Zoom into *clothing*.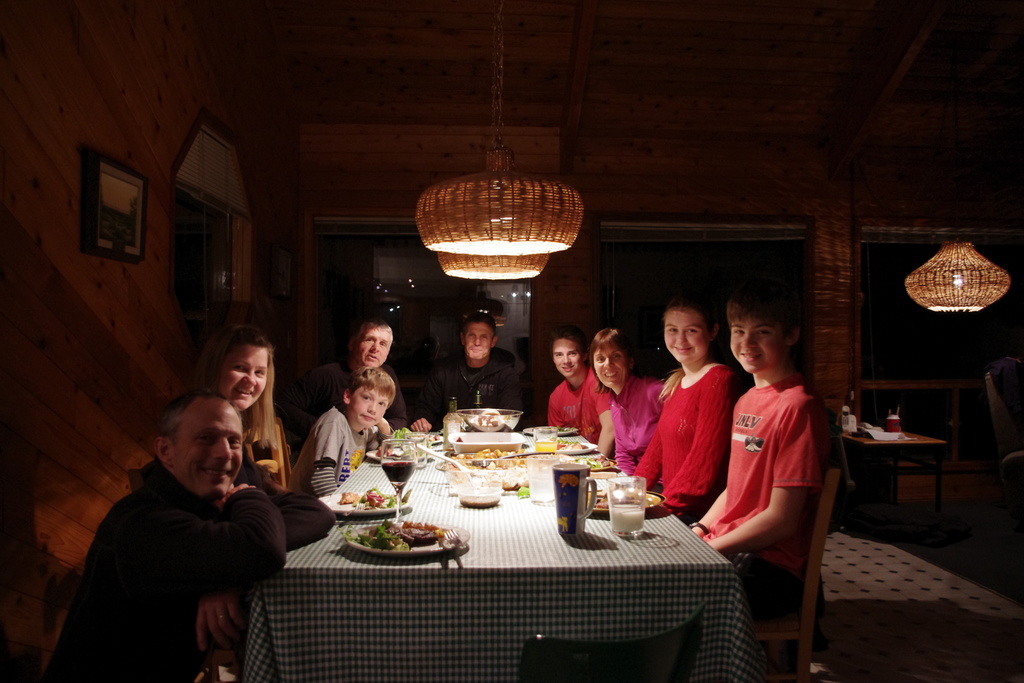
Zoom target: rect(298, 402, 353, 497).
